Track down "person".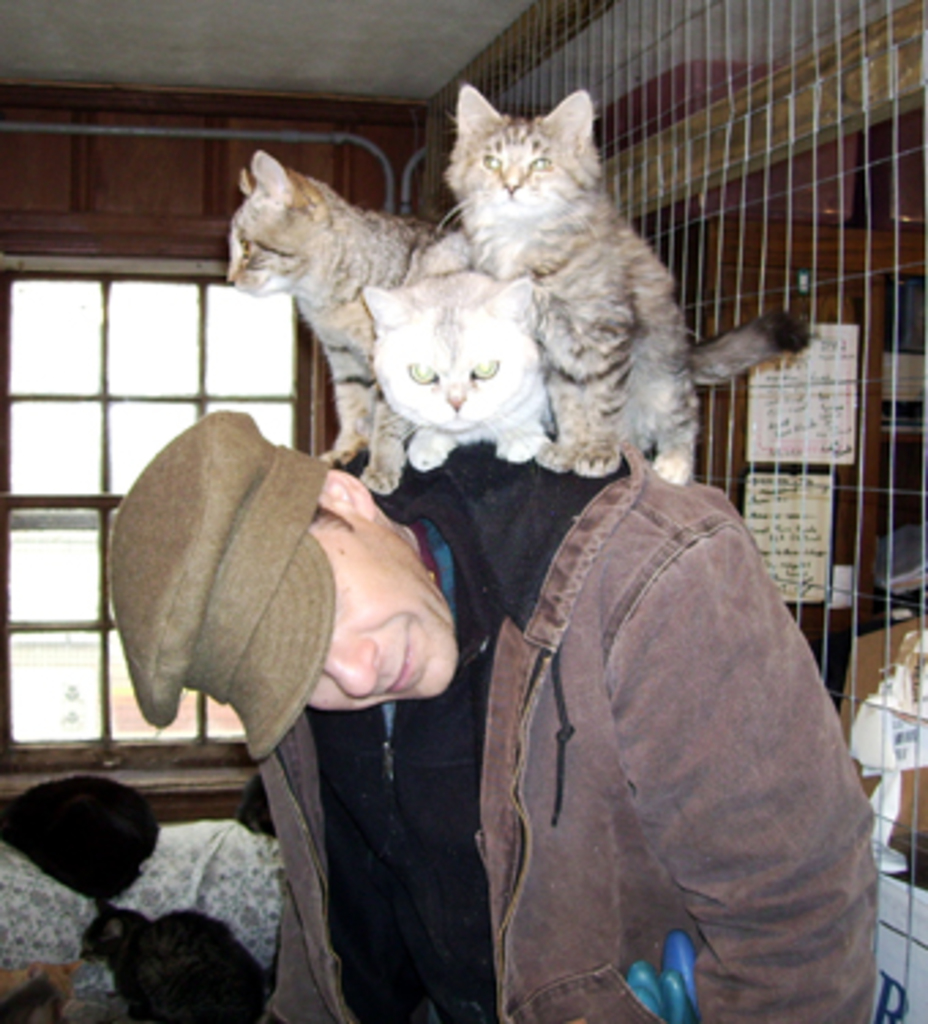
Tracked to (106, 410, 879, 1021).
